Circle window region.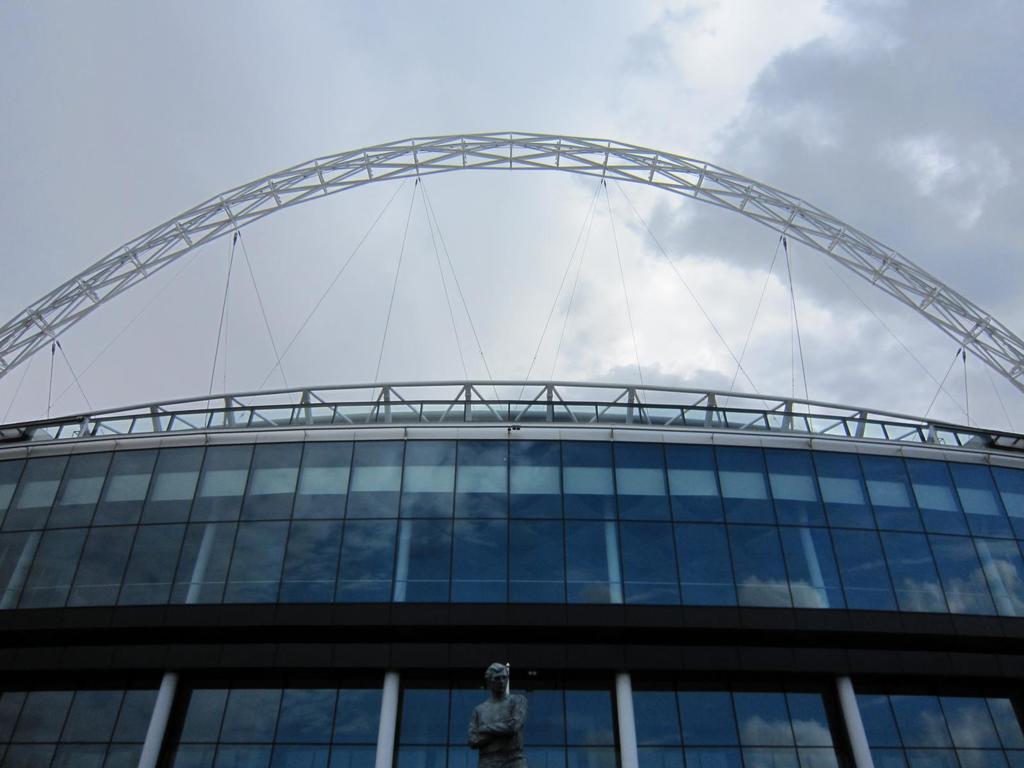
Region: {"left": 390, "top": 672, "right": 620, "bottom": 767}.
